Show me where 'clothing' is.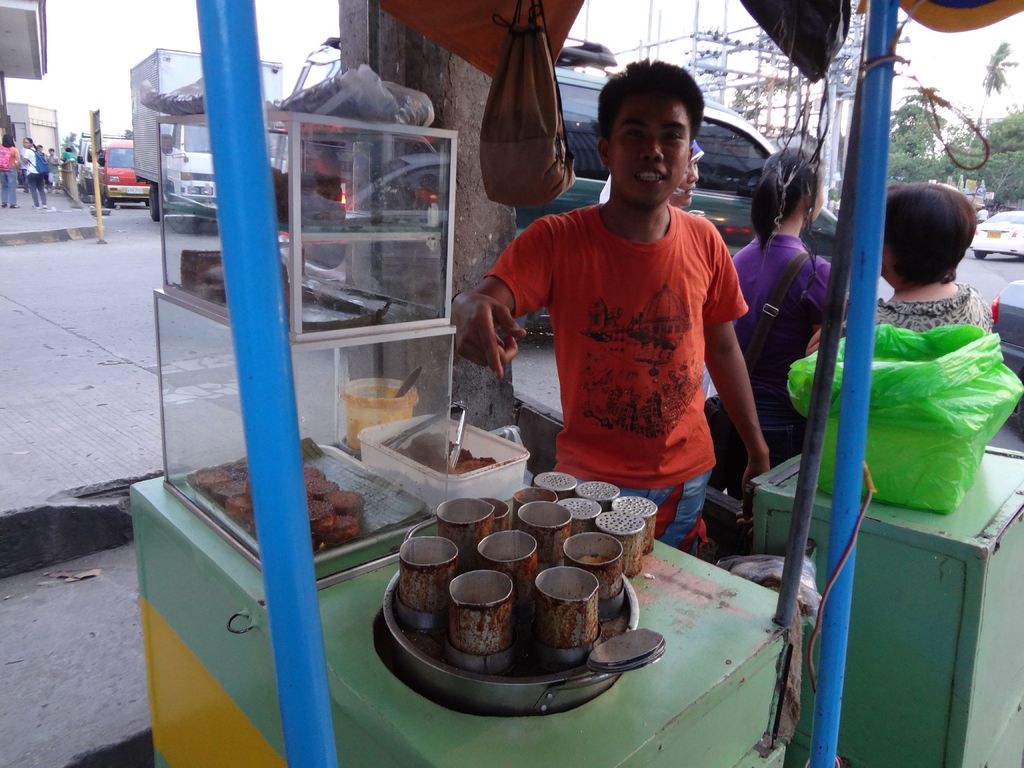
'clothing' is at box(47, 155, 65, 182).
